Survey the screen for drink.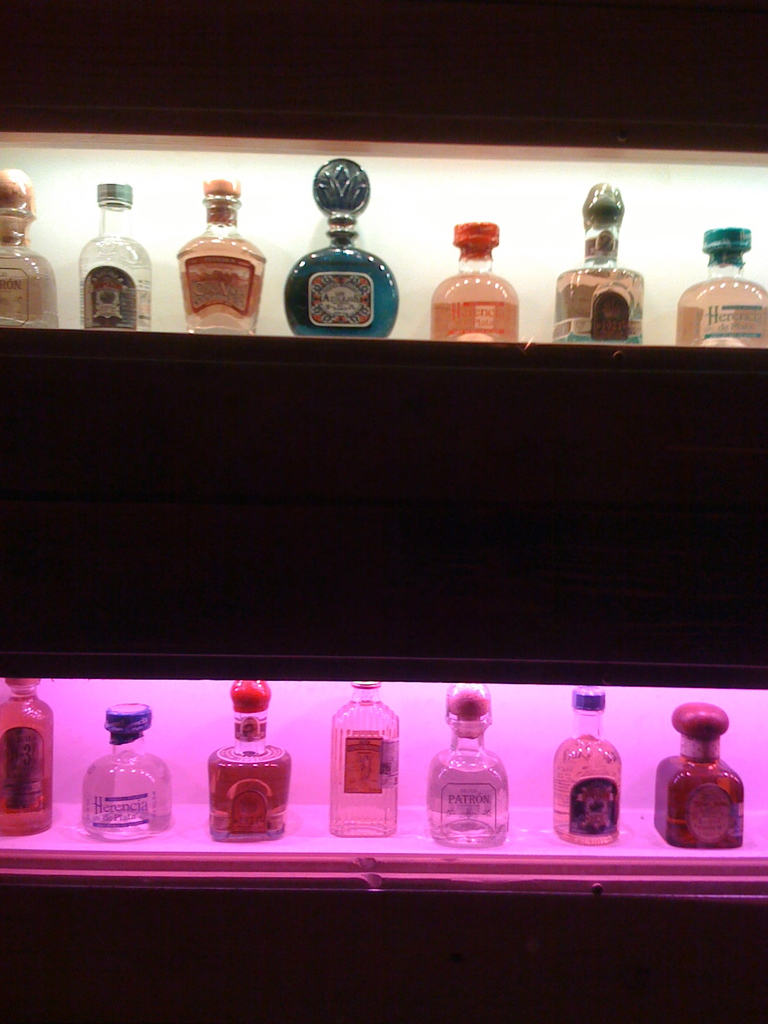
Survey found: bbox(557, 690, 623, 844).
